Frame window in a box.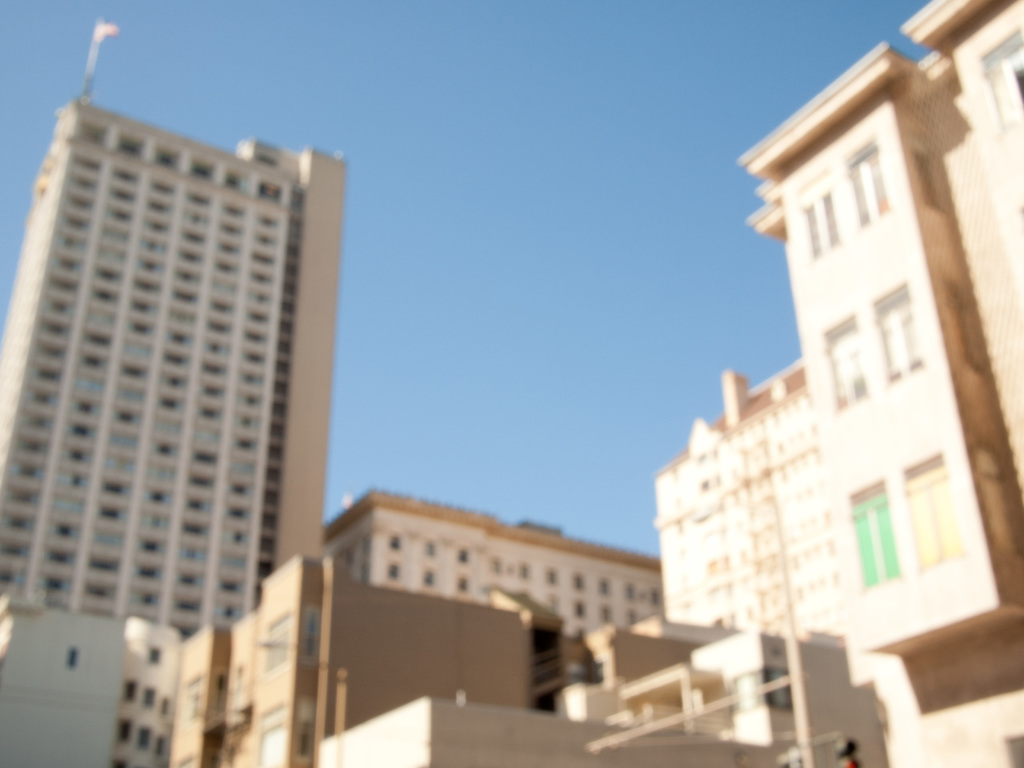
box=[140, 728, 151, 747].
